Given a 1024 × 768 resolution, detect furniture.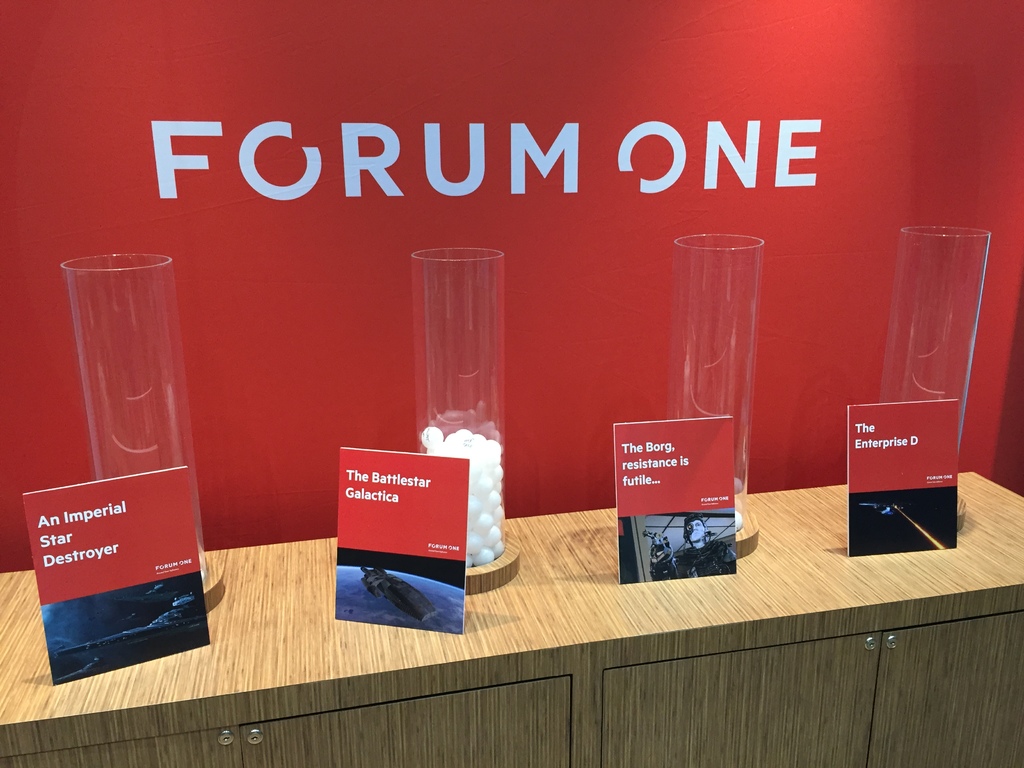
locate(0, 470, 1023, 767).
